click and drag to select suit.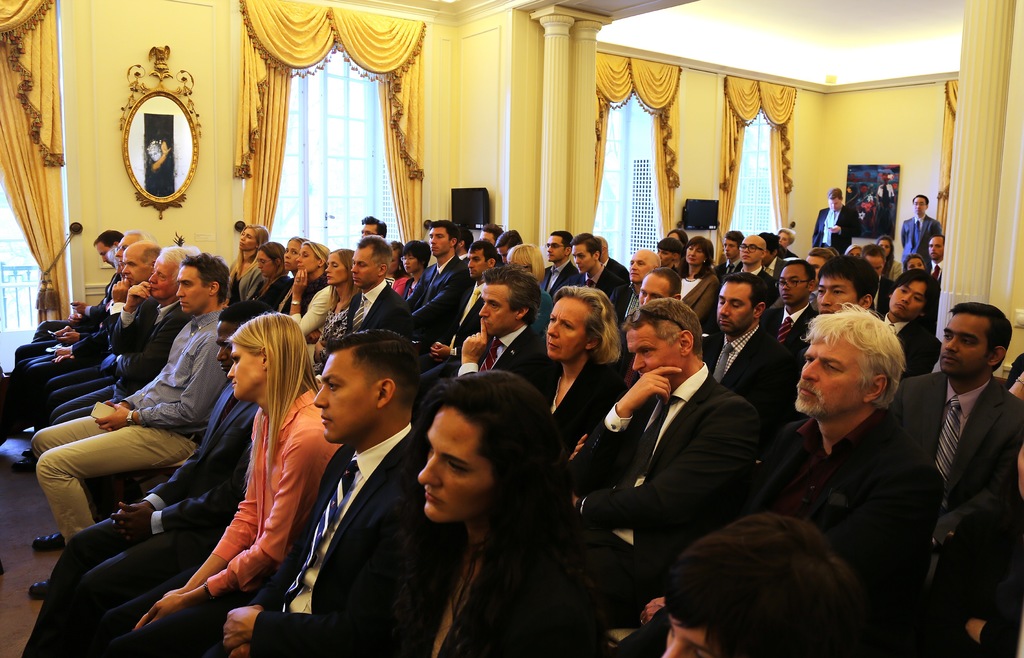
Selection: (30,273,121,339).
